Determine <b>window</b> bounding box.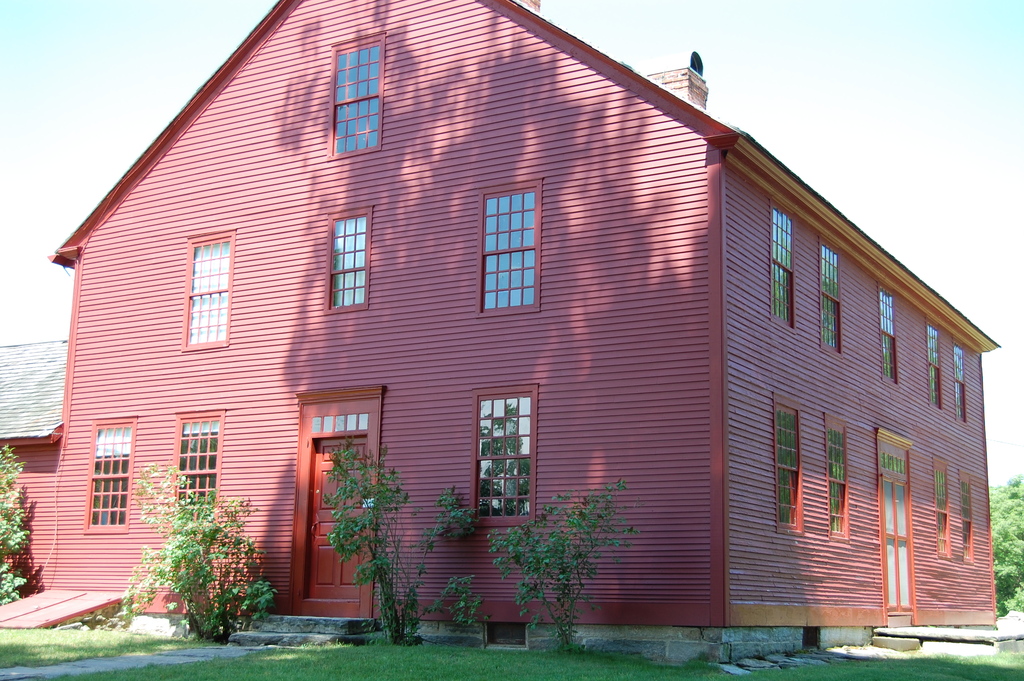
Determined: <region>879, 284, 902, 393</region>.
